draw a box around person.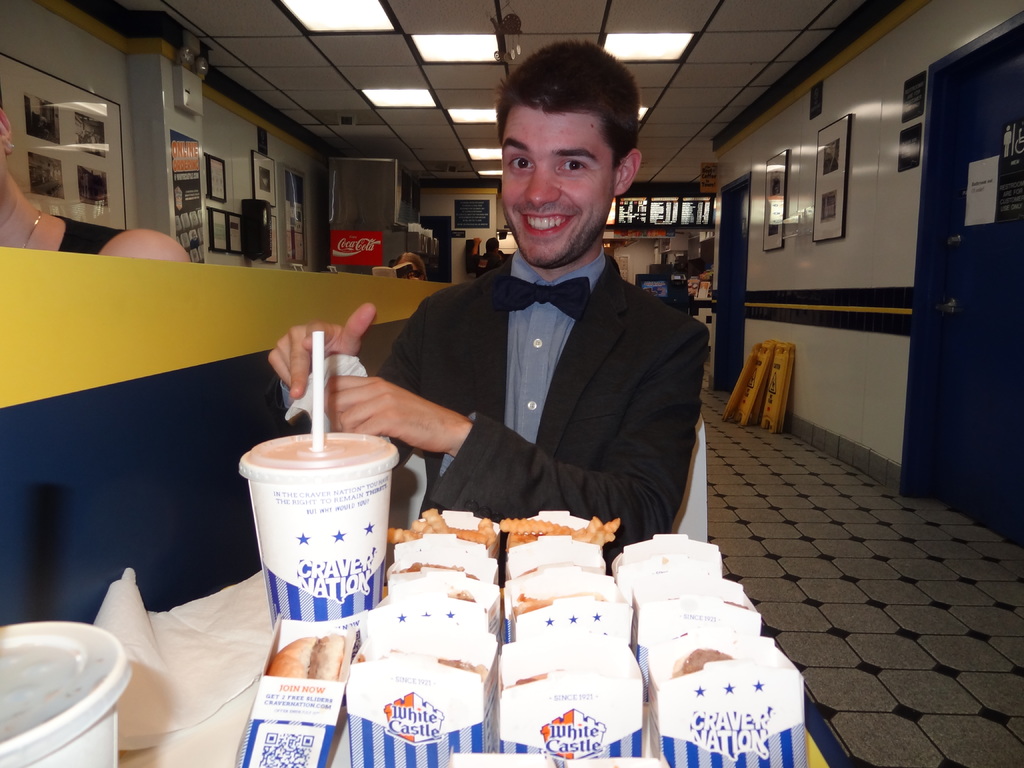
left=362, top=63, right=701, bottom=580.
